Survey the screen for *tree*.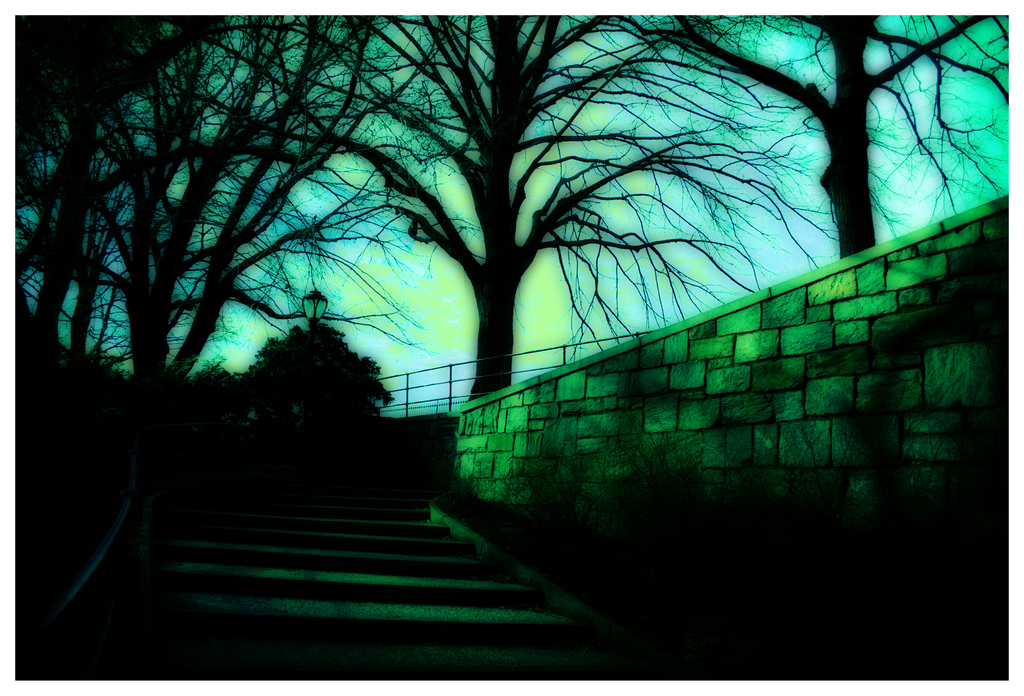
Survey found: bbox=[10, 13, 465, 550].
